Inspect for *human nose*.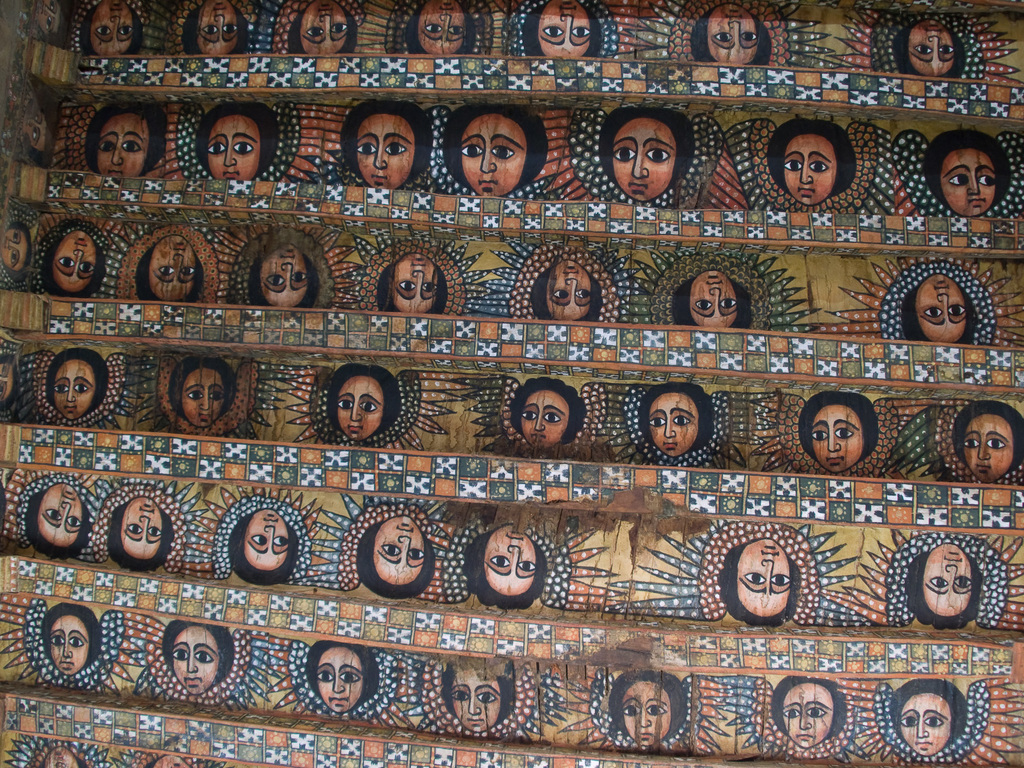
Inspection: Rect(73, 249, 86, 278).
